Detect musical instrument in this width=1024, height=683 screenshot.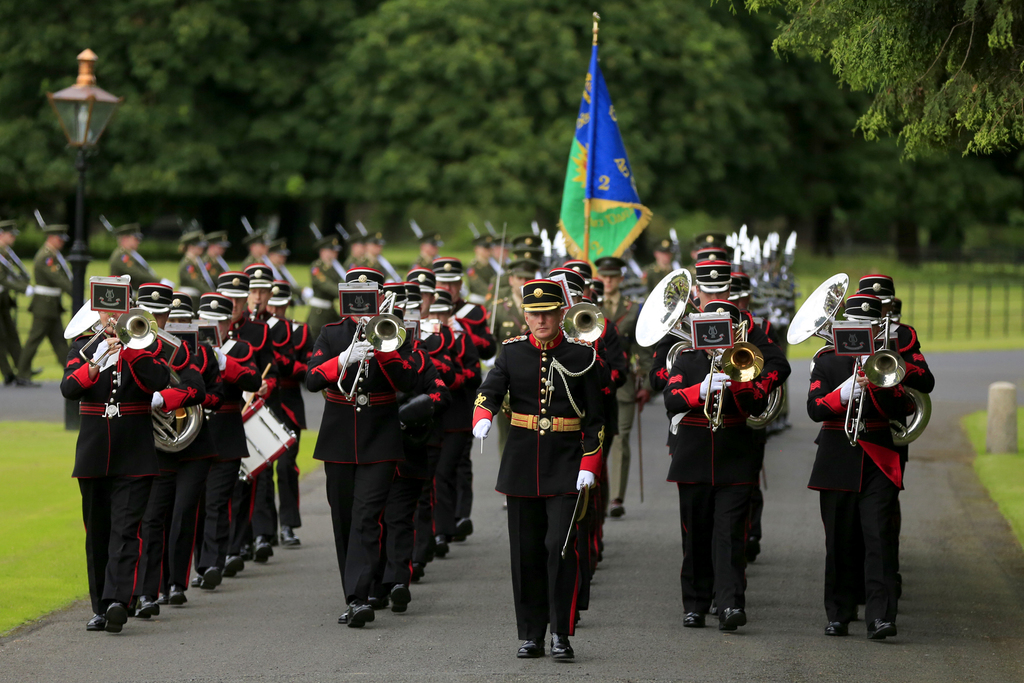
Detection: region(777, 267, 945, 452).
